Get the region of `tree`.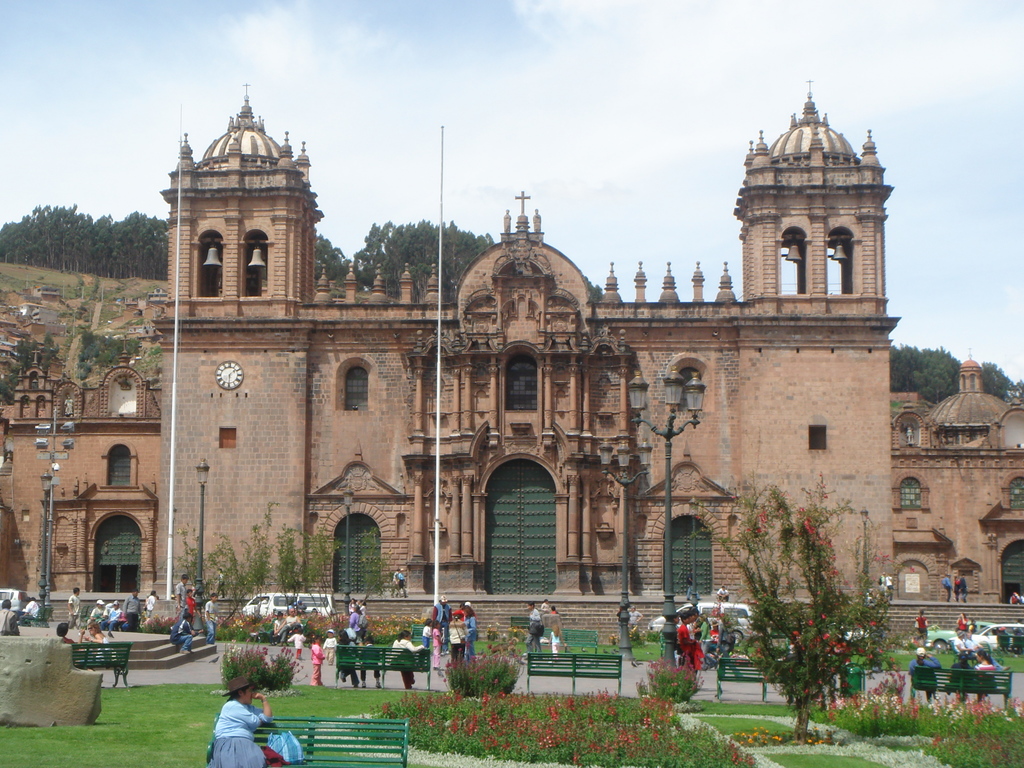
crop(0, 198, 166, 288).
